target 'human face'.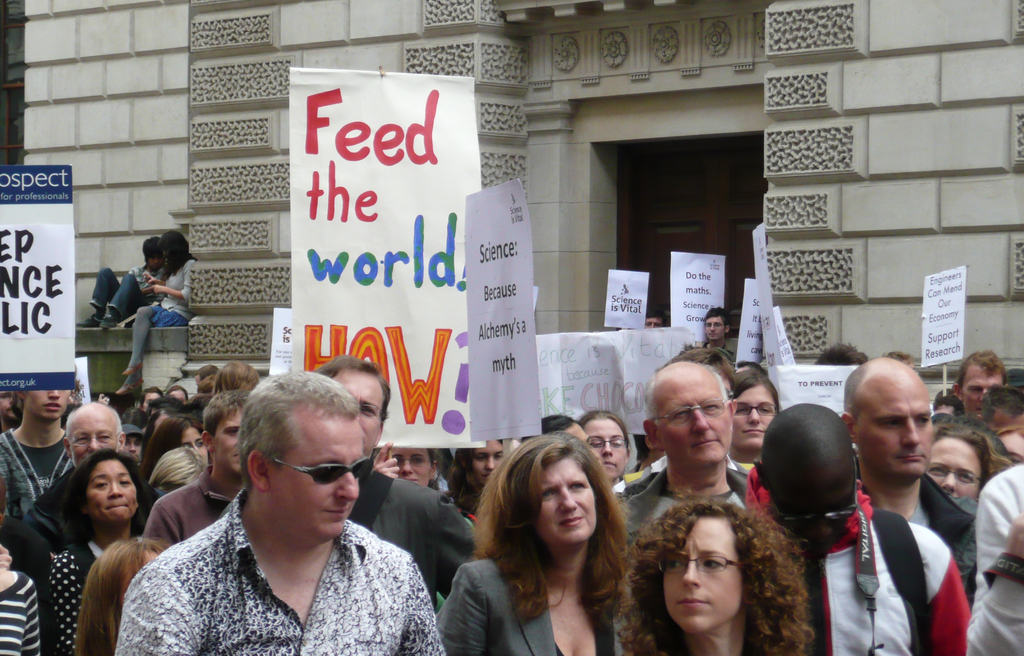
Target region: (left=586, top=418, right=624, bottom=481).
